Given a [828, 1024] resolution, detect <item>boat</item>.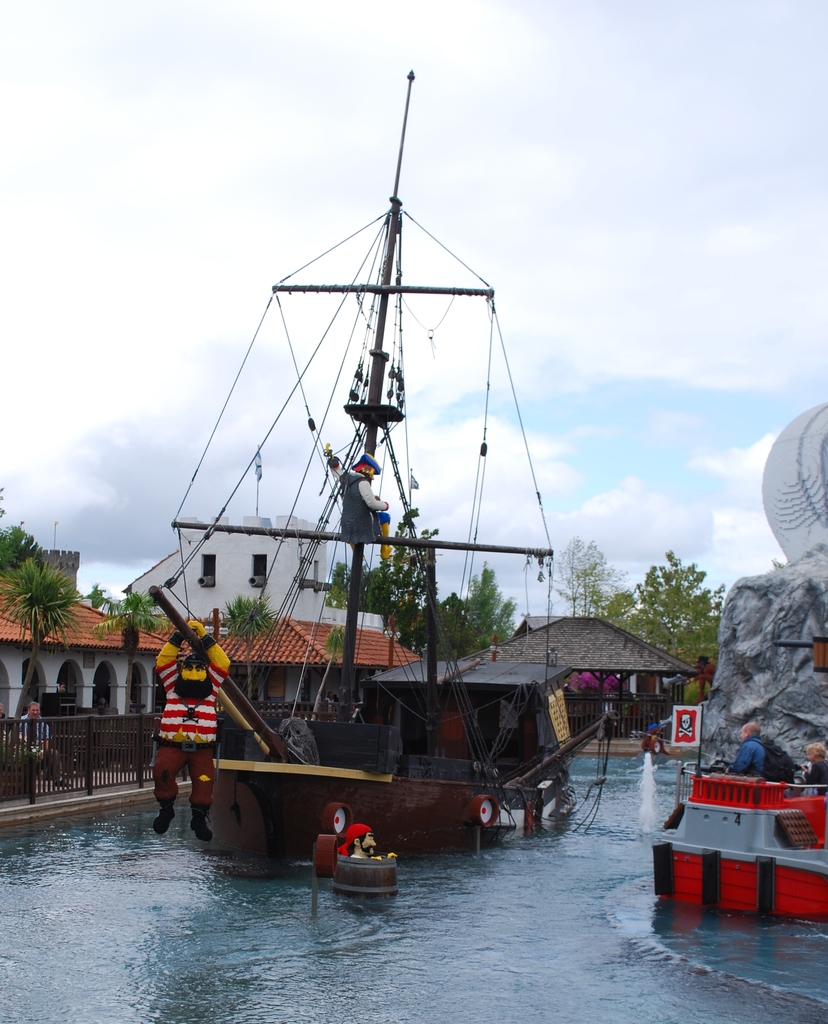
{"x1": 136, "y1": 81, "x2": 592, "y2": 859}.
